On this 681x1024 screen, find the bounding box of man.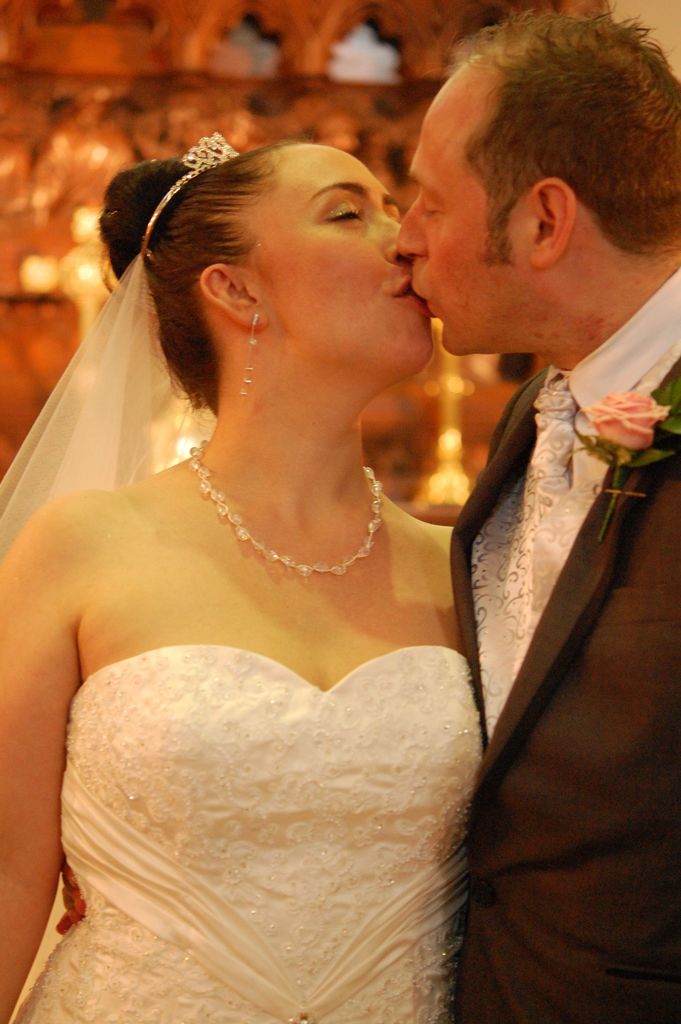
Bounding box: (left=53, top=7, right=680, bottom=1023).
